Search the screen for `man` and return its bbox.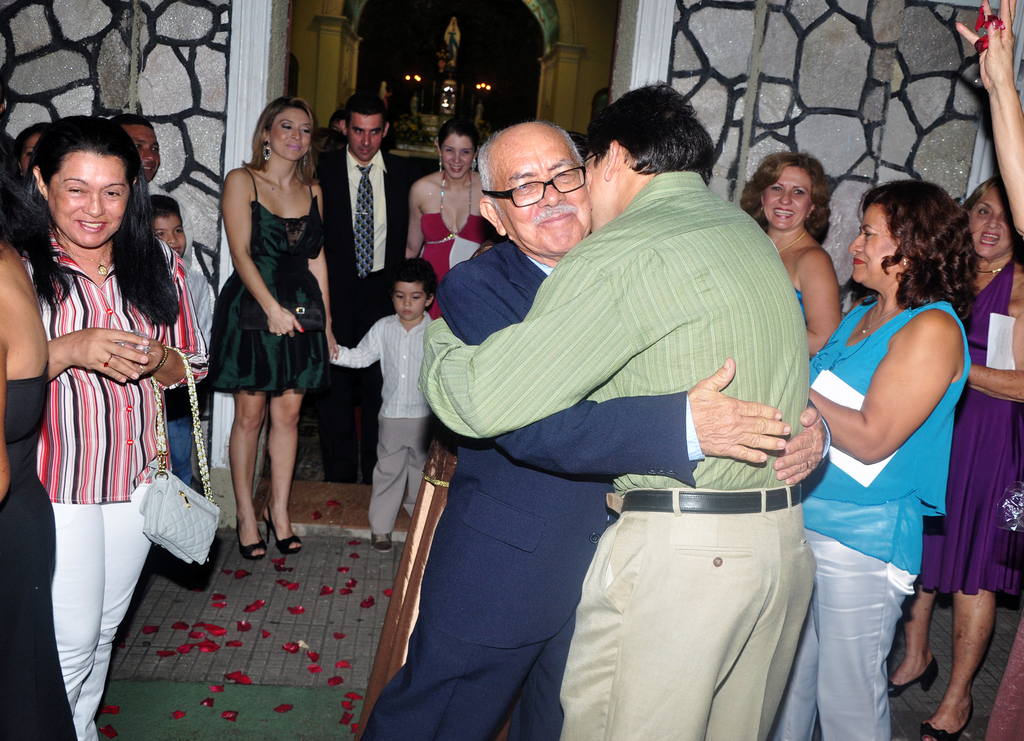
Found: x1=362, y1=124, x2=829, y2=740.
